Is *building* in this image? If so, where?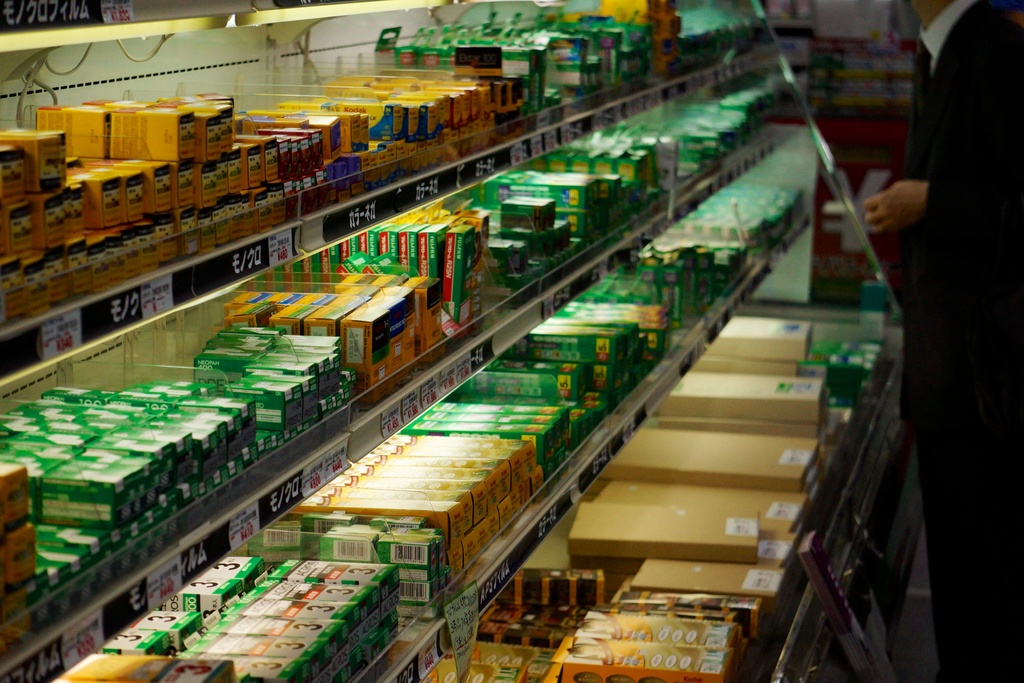
Yes, at (x1=0, y1=0, x2=1023, y2=681).
